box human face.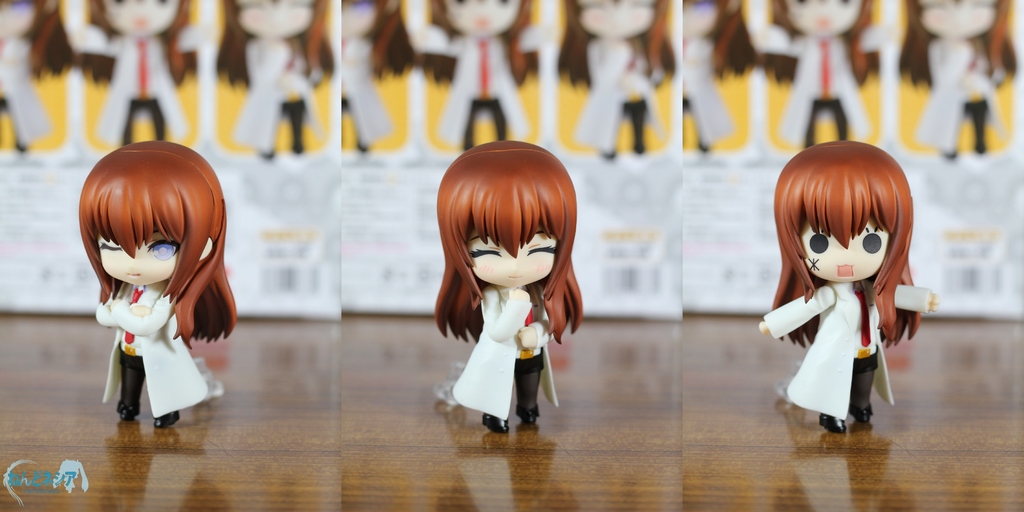
(x1=578, y1=0, x2=653, y2=31).
